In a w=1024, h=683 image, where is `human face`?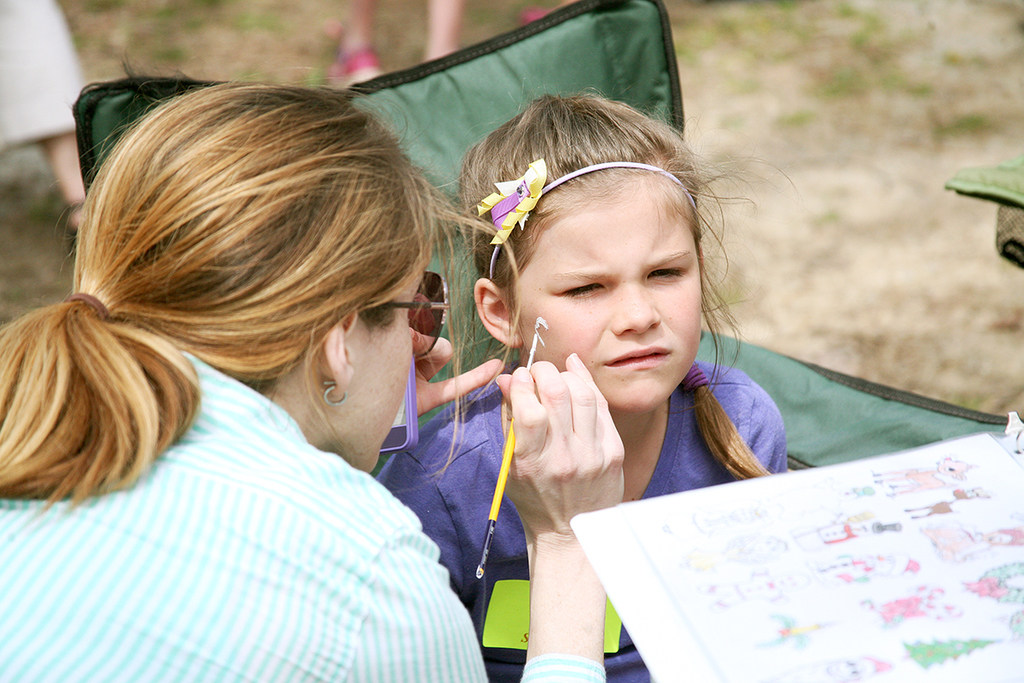
518/185/701/412.
